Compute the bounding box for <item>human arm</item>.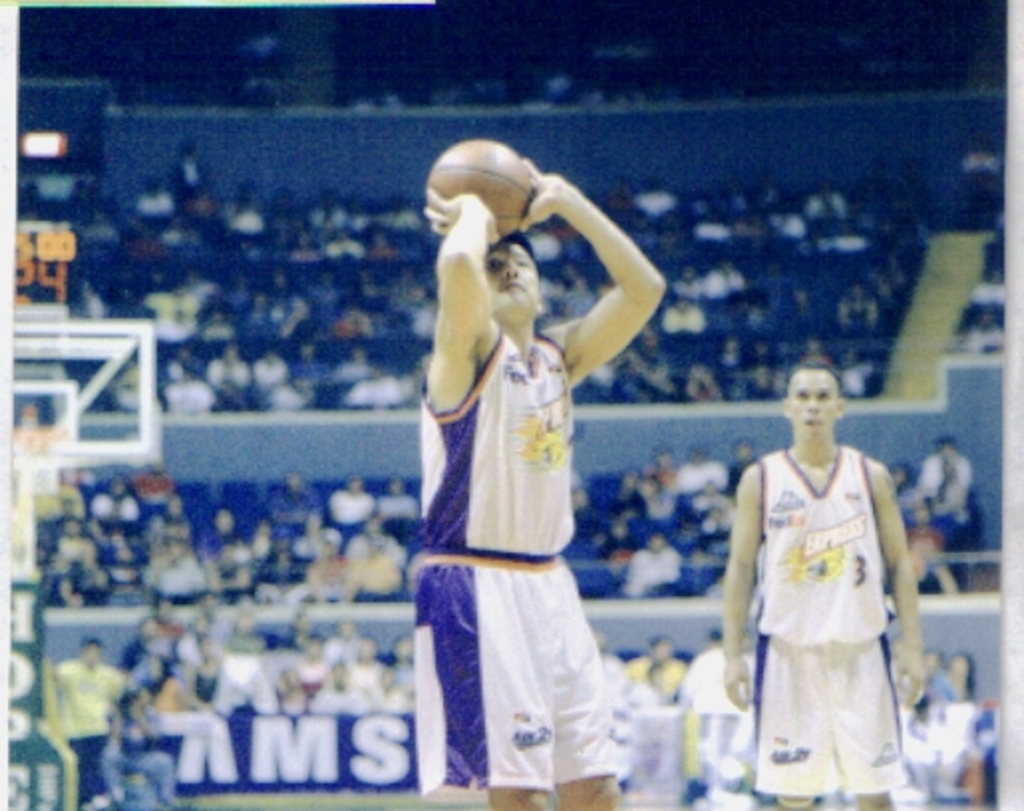
[867, 449, 933, 708].
